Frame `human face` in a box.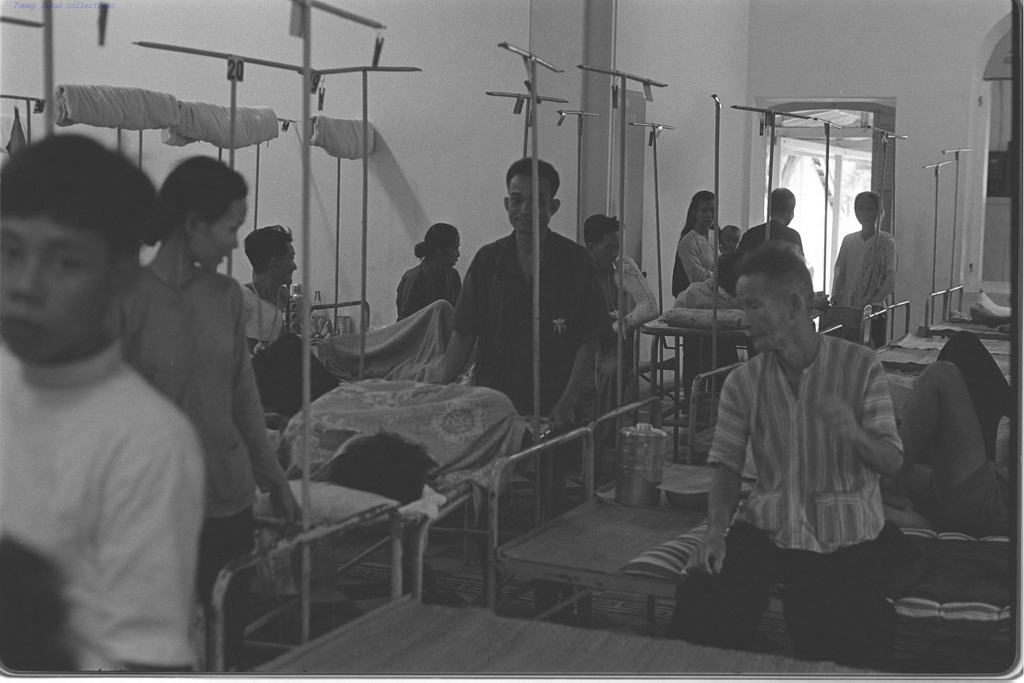
box(506, 173, 551, 236).
